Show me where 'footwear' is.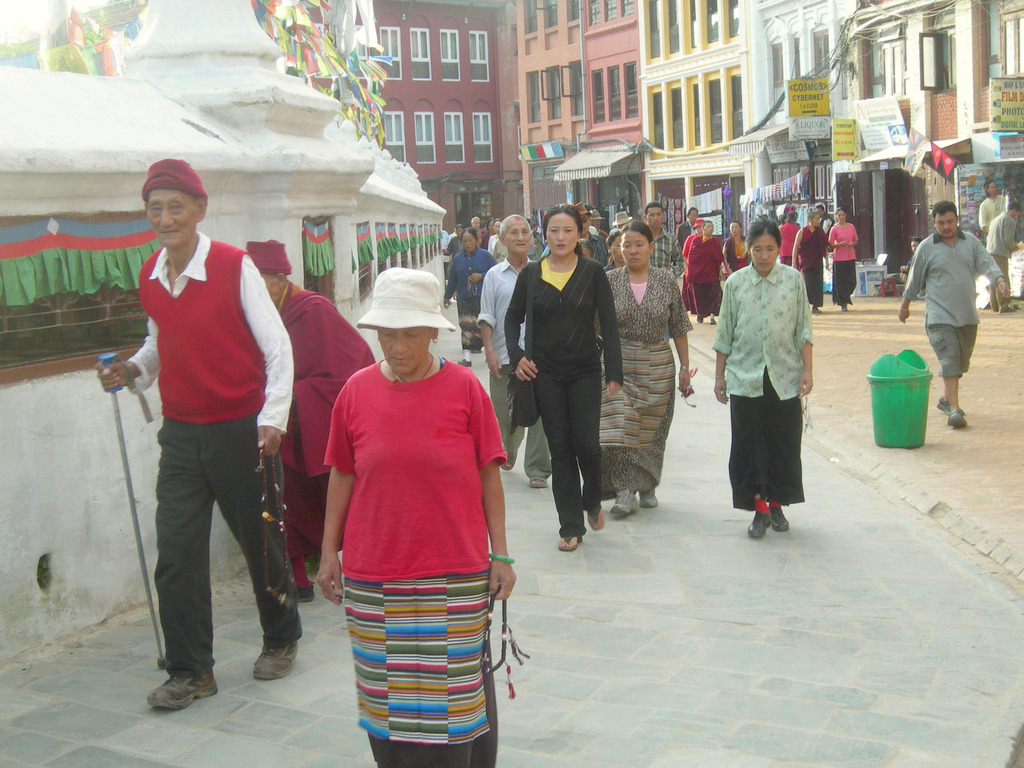
'footwear' is at (840,306,847,312).
